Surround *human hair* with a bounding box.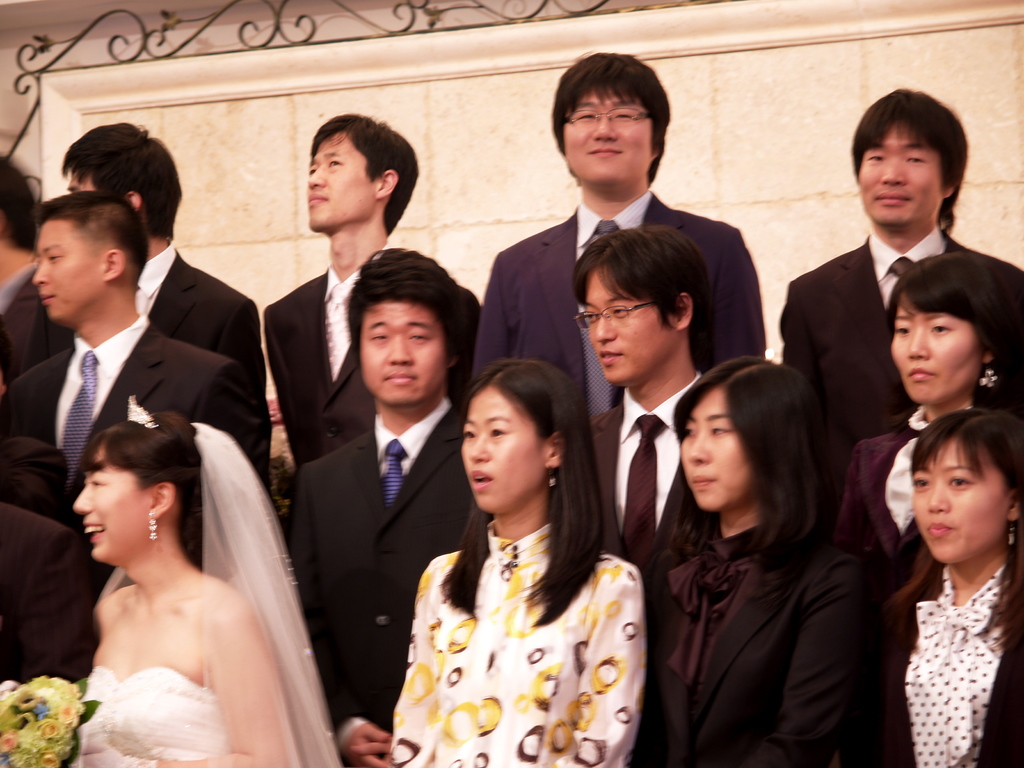
{"x1": 547, "y1": 54, "x2": 668, "y2": 196}.
